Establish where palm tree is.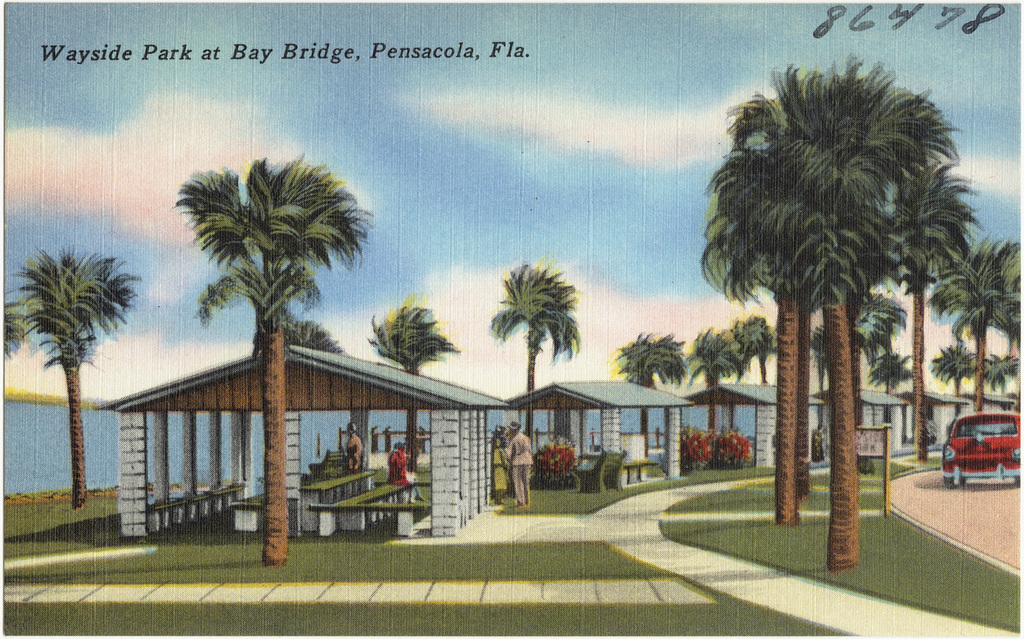
Established at <box>787,309,847,419</box>.
